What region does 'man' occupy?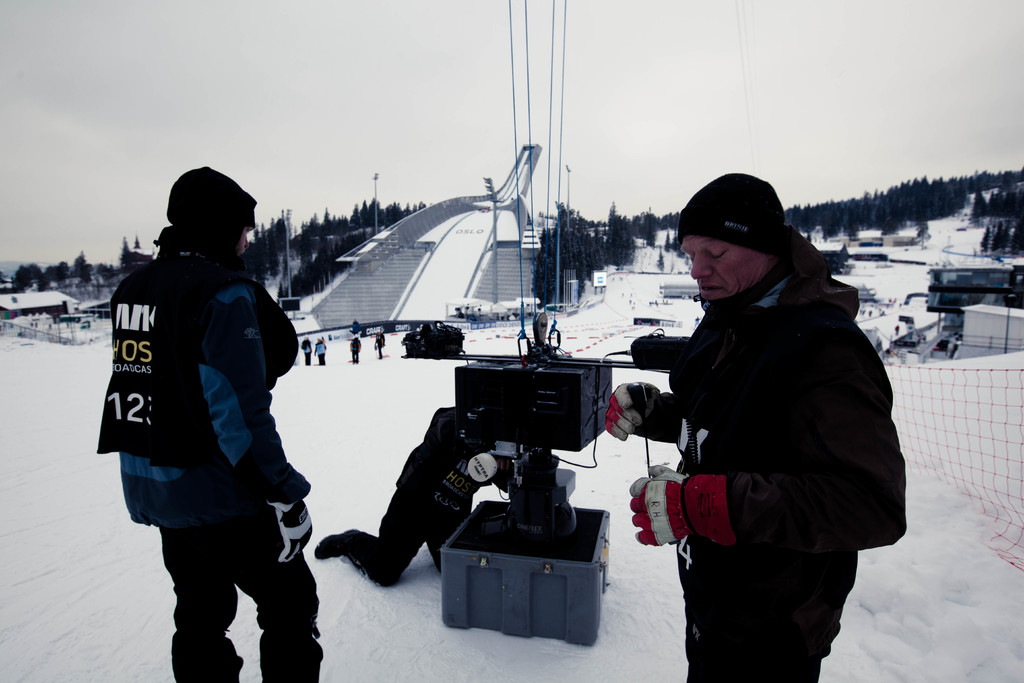
(633, 165, 914, 682).
